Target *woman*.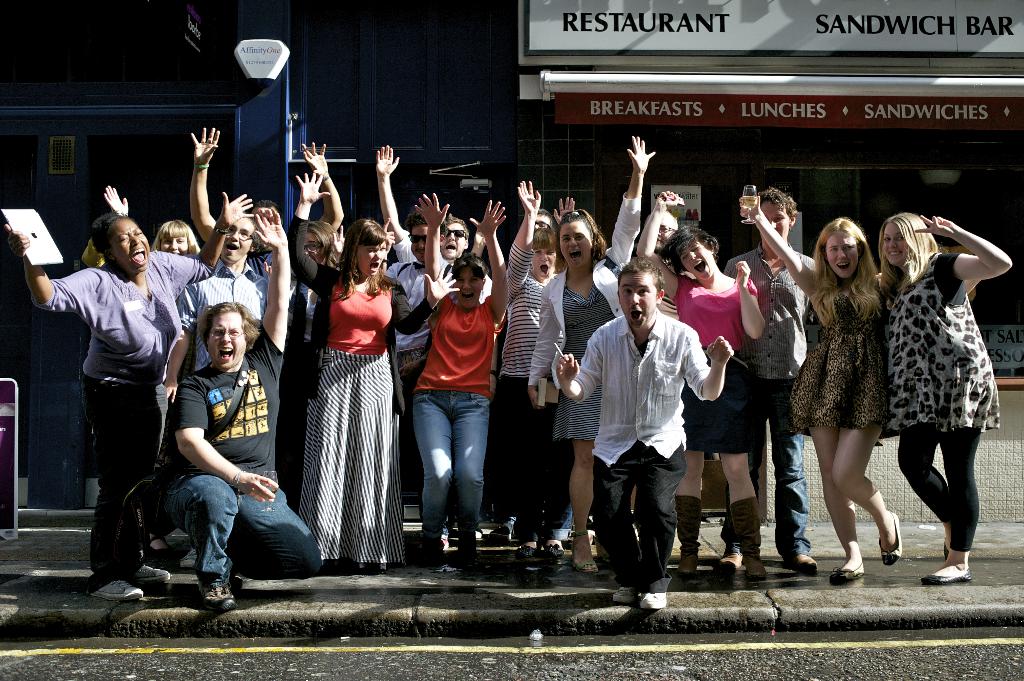
Target region: bbox=[522, 137, 664, 572].
